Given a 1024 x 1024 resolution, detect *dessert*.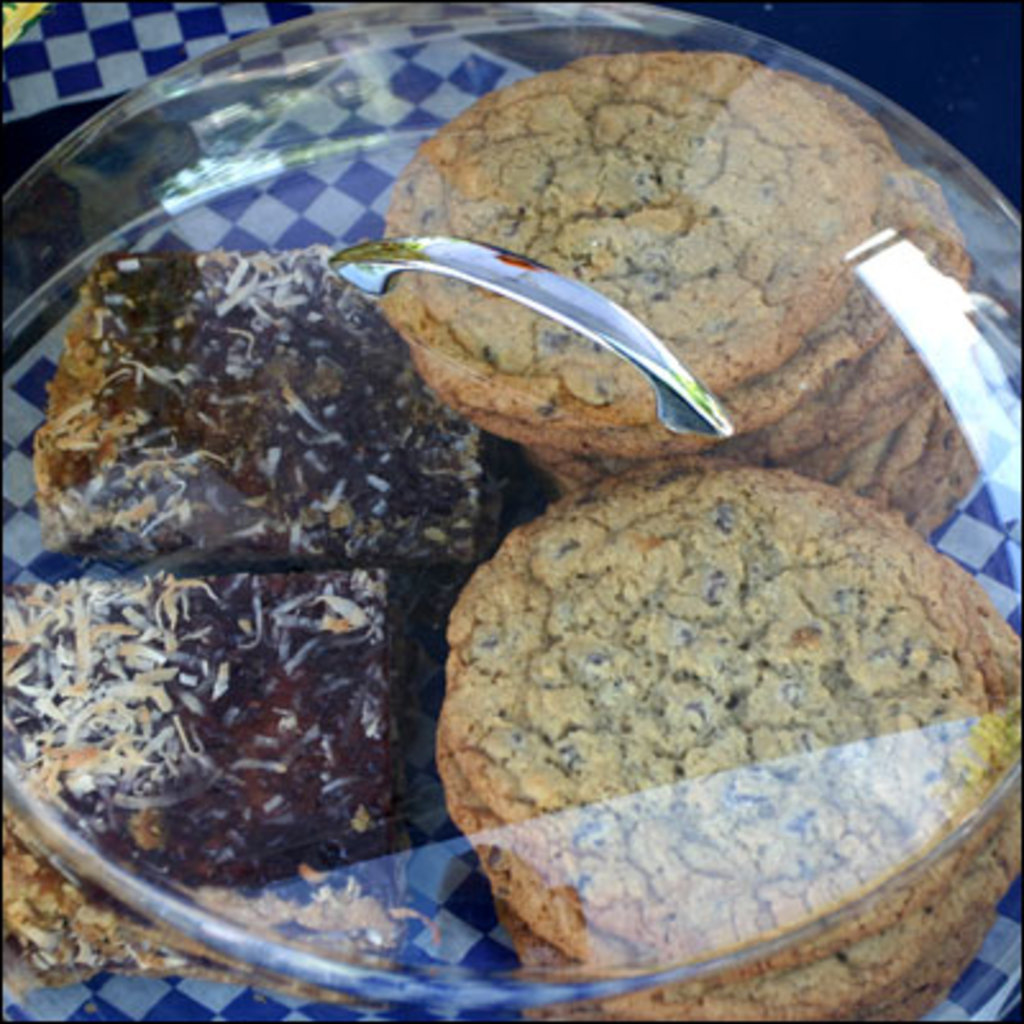
23:238:553:561.
